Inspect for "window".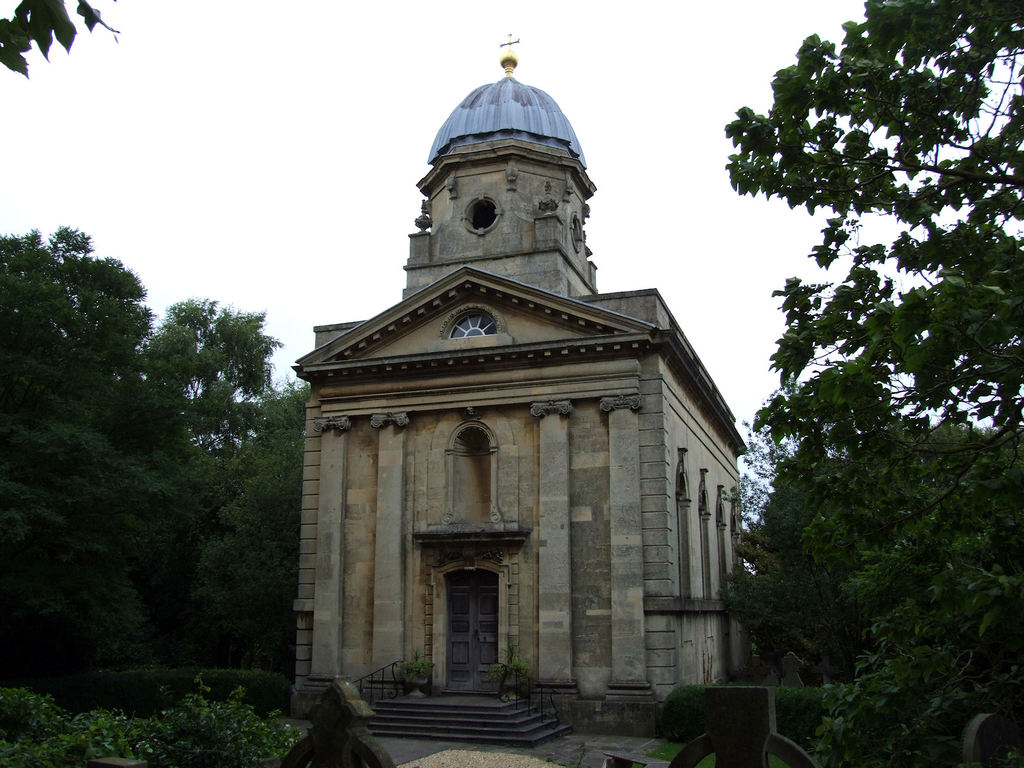
Inspection: bbox(445, 312, 495, 336).
